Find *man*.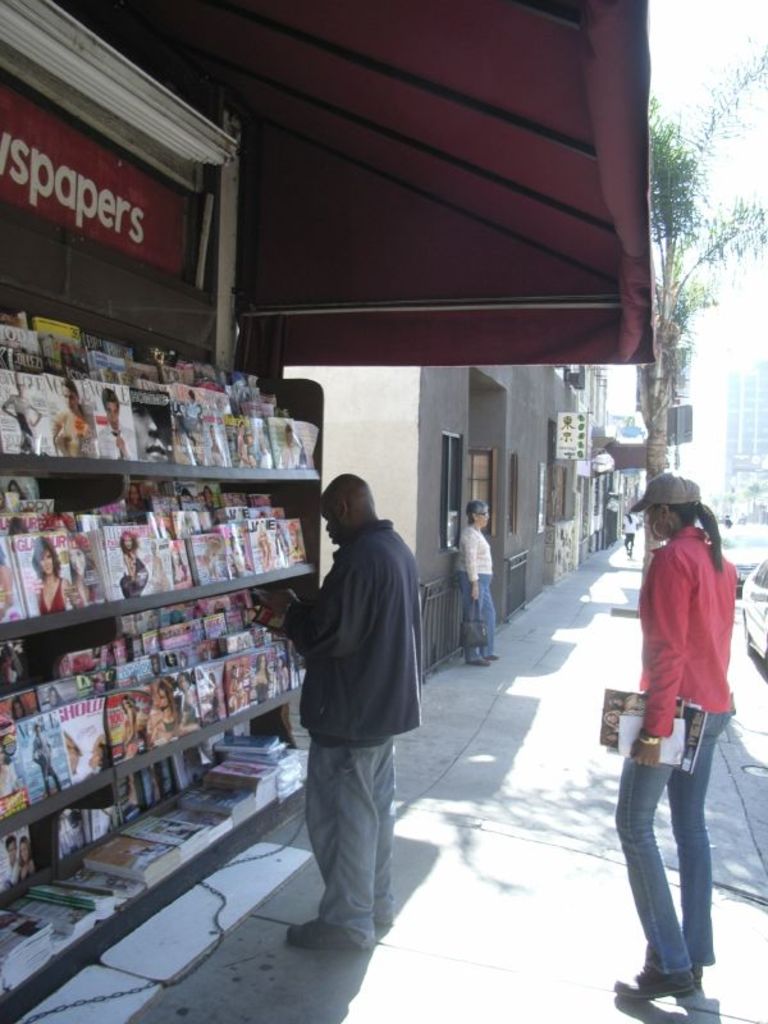
l=278, t=470, r=442, b=952.
